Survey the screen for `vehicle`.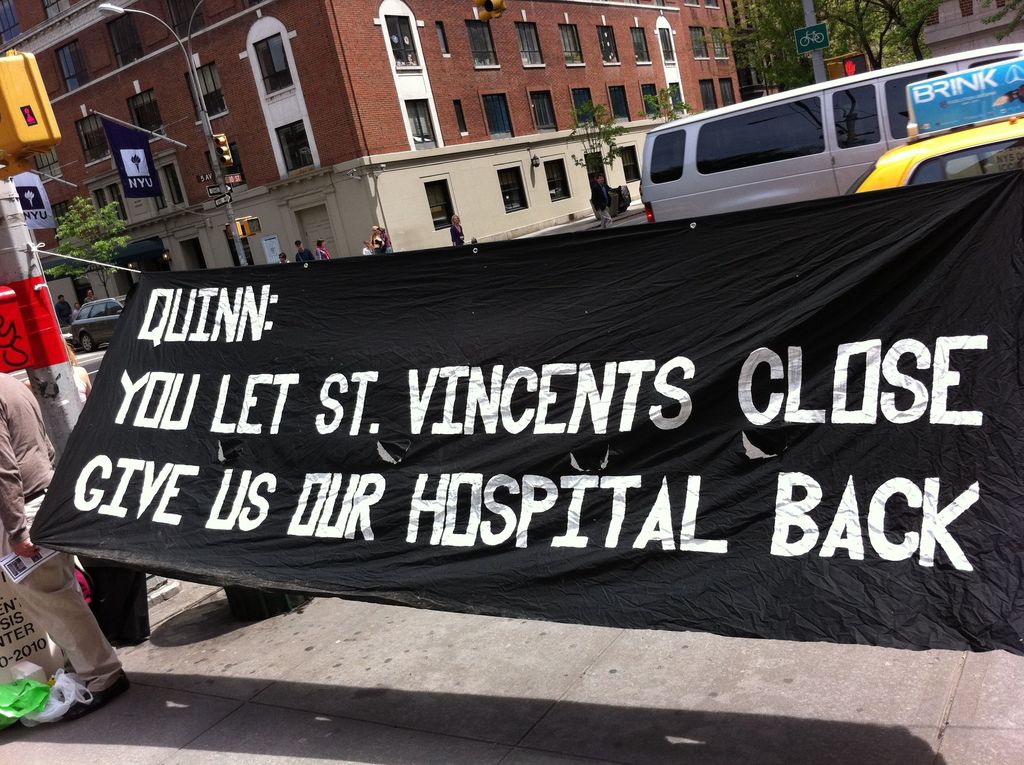
Survey found: bbox=(72, 293, 125, 350).
